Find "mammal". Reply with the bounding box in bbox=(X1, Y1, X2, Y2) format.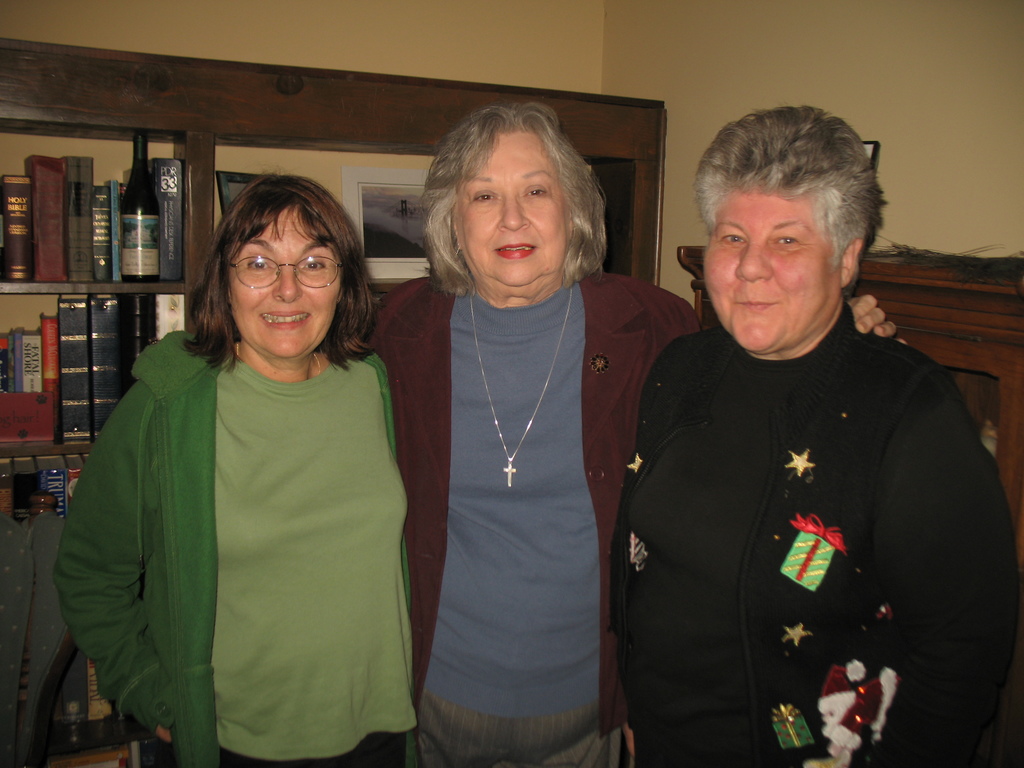
bbox=(609, 98, 1023, 767).
